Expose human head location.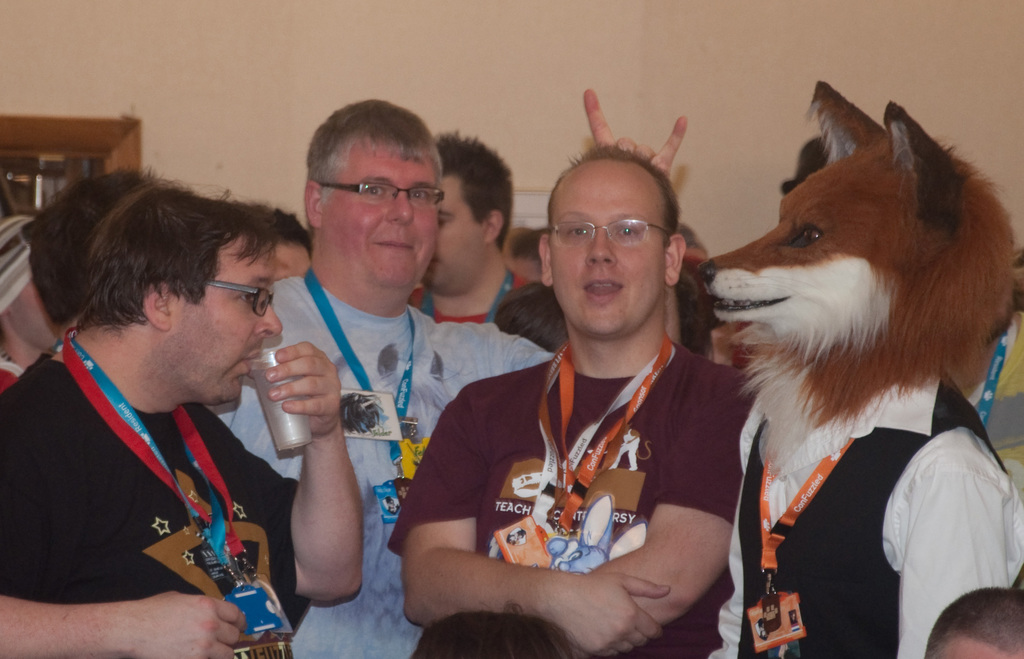
Exposed at (541, 146, 687, 338).
